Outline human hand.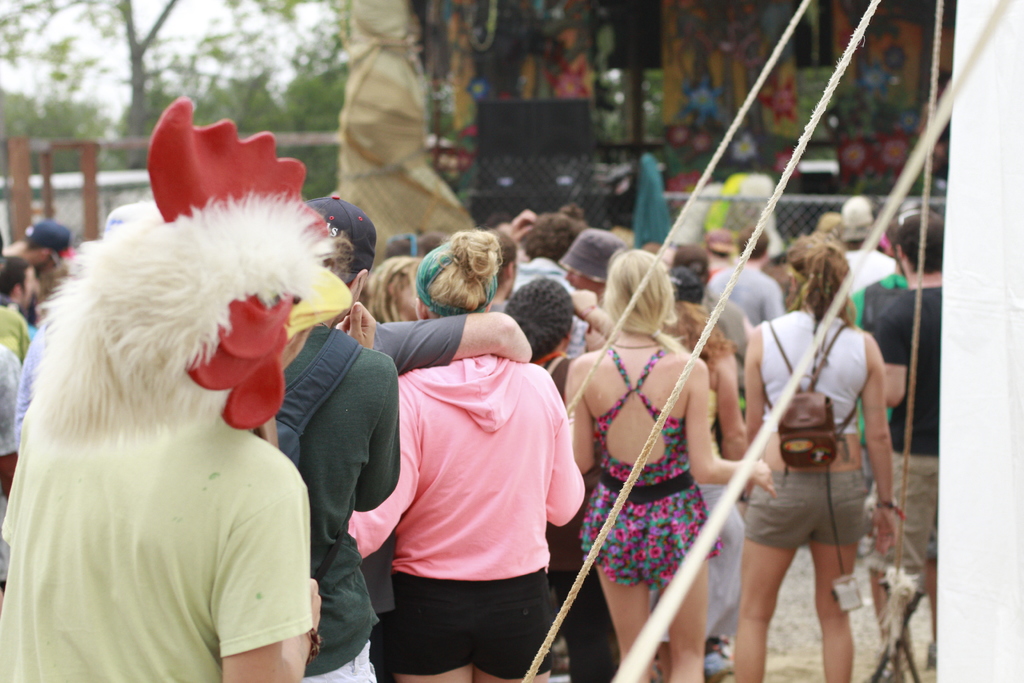
Outline: box=[334, 298, 379, 353].
